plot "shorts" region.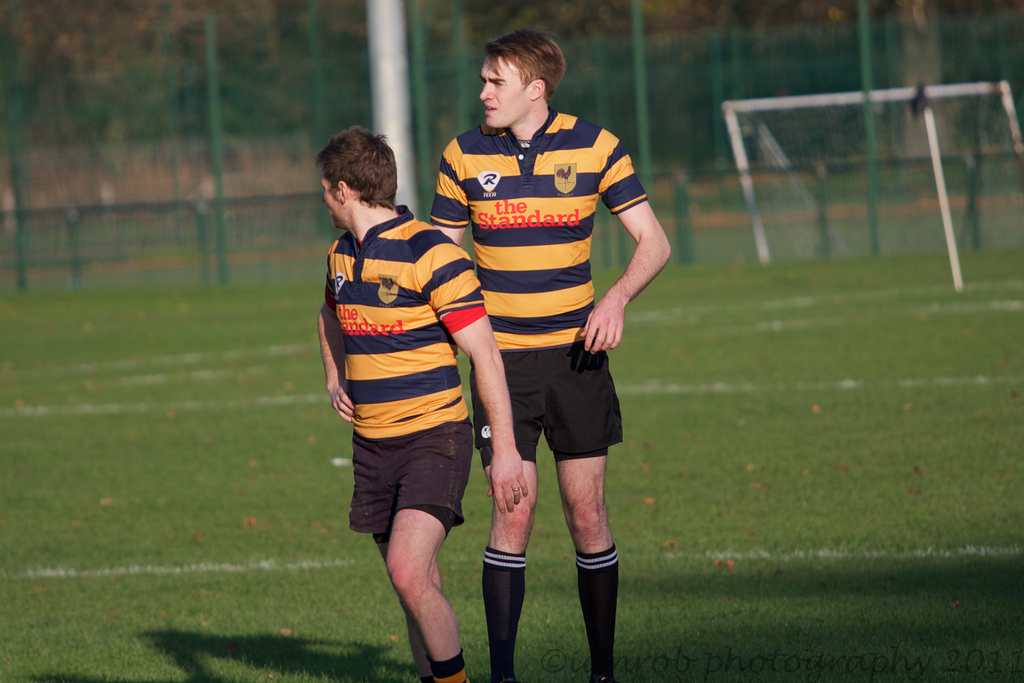
Plotted at <bbox>328, 434, 492, 540</bbox>.
